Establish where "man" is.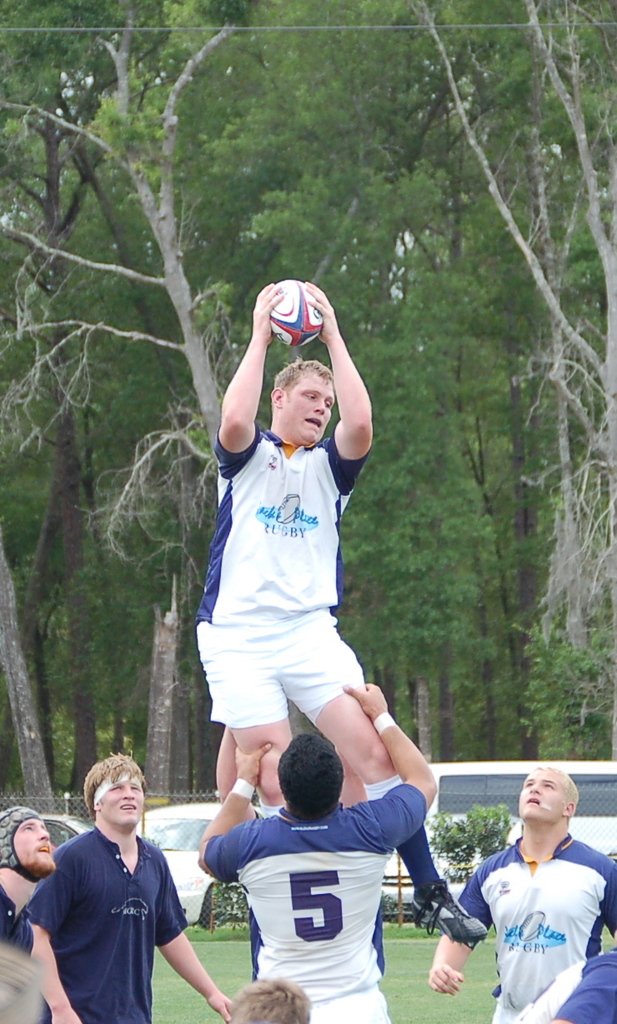
Established at locate(0, 803, 68, 1023).
